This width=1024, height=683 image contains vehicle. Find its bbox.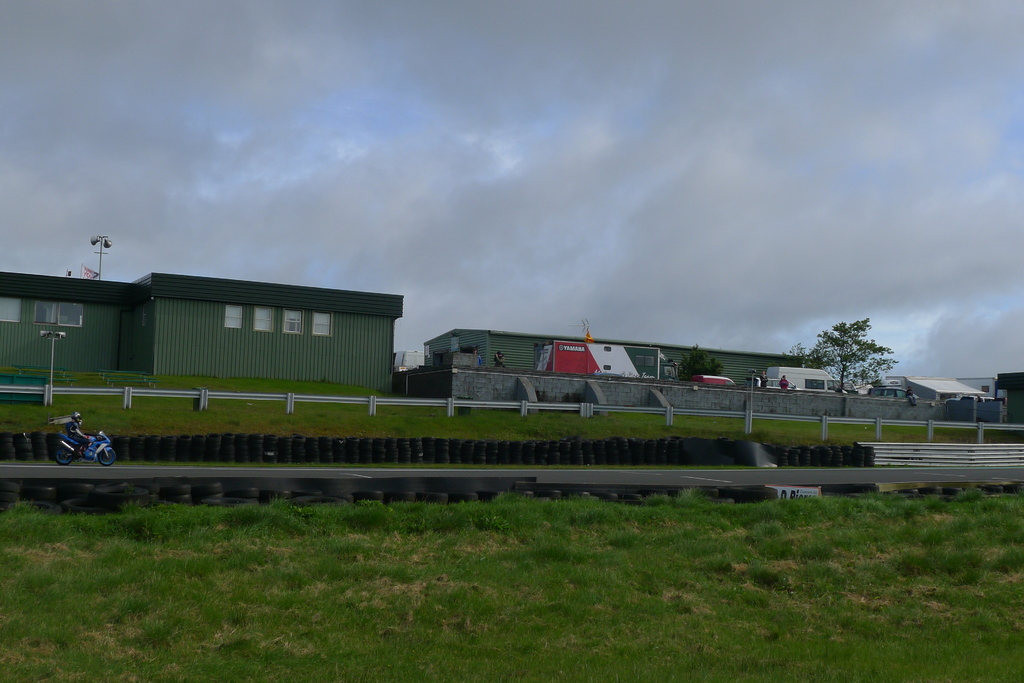
pyautogui.locateOnScreen(767, 366, 849, 398).
